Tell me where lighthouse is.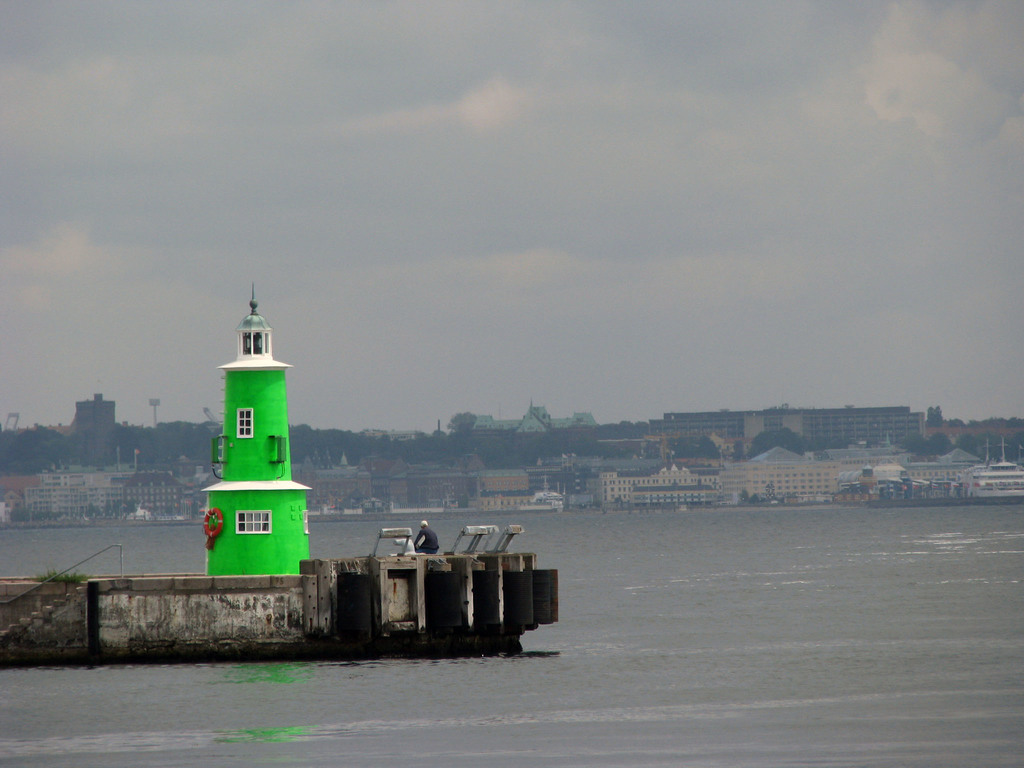
lighthouse is at pyautogui.locateOnScreen(202, 284, 309, 576).
